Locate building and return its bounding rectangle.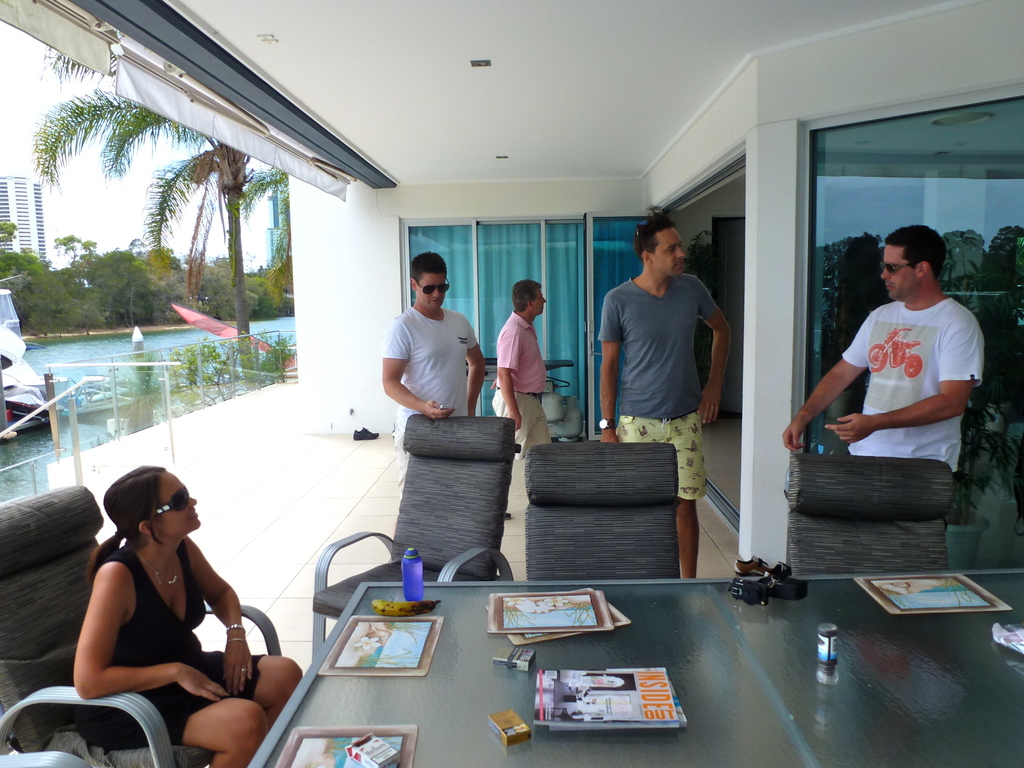
[x1=265, y1=179, x2=290, y2=270].
